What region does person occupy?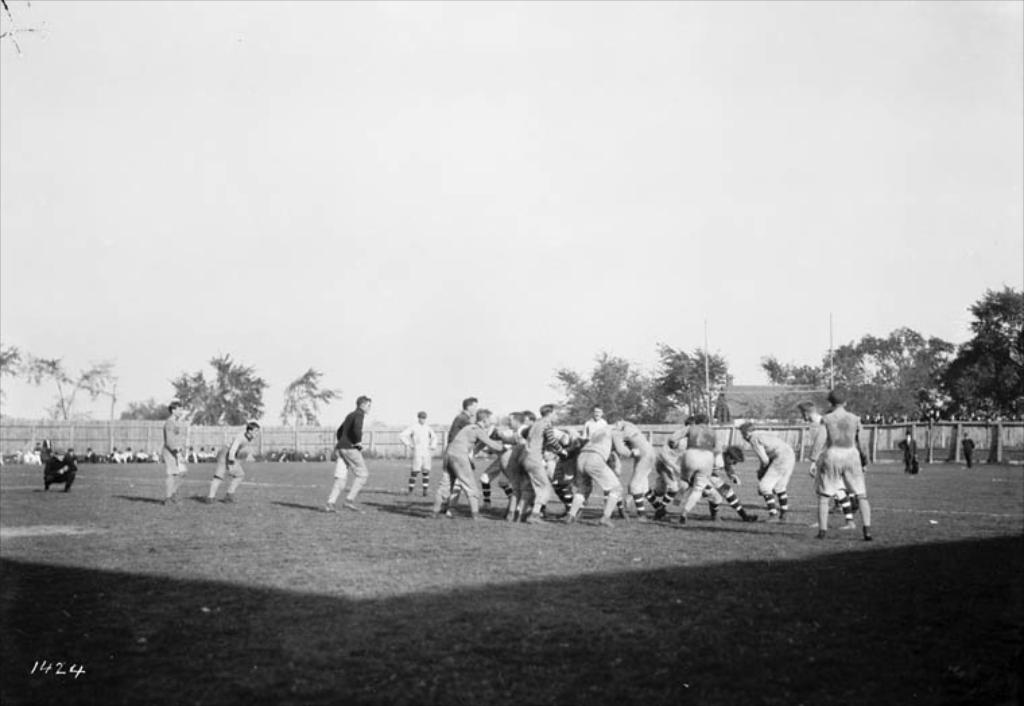
[x1=817, y1=392, x2=872, y2=544].
